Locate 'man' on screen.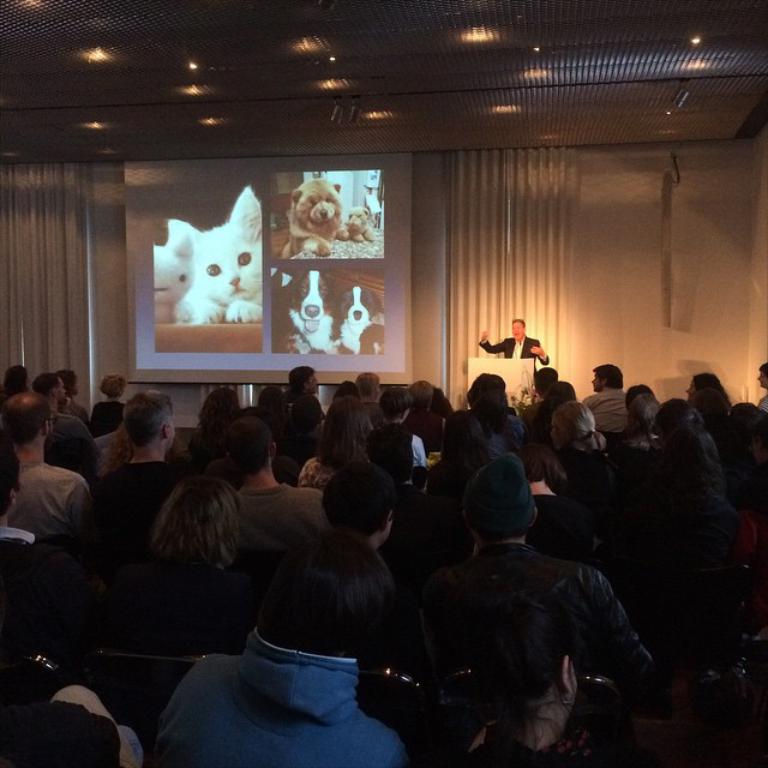
On screen at bbox(270, 450, 415, 667).
